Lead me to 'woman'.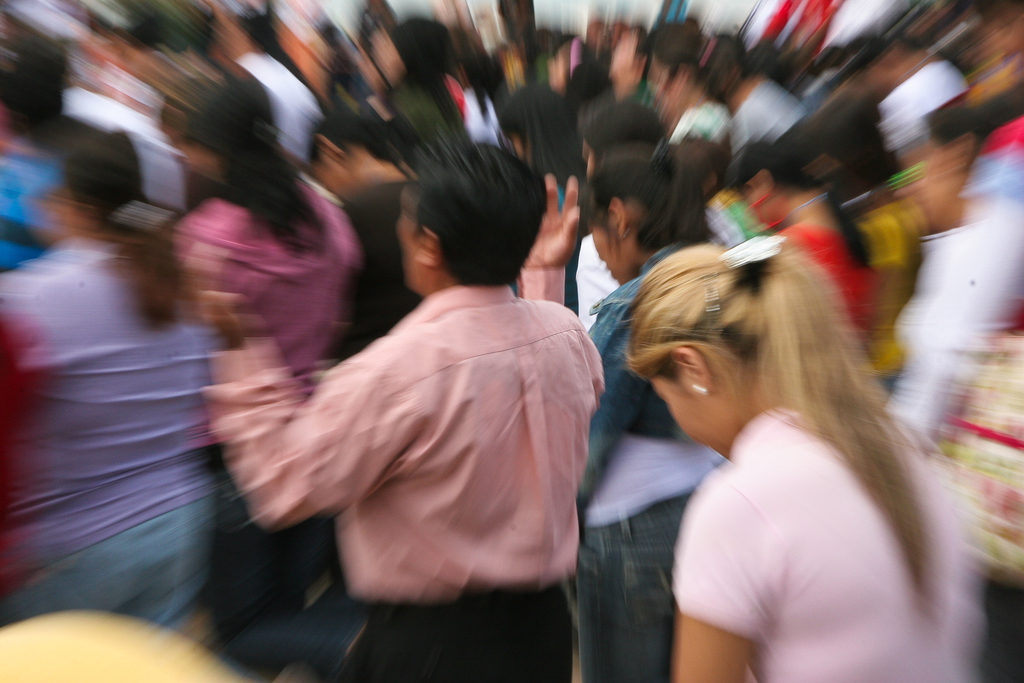
Lead to bbox(586, 231, 995, 671).
